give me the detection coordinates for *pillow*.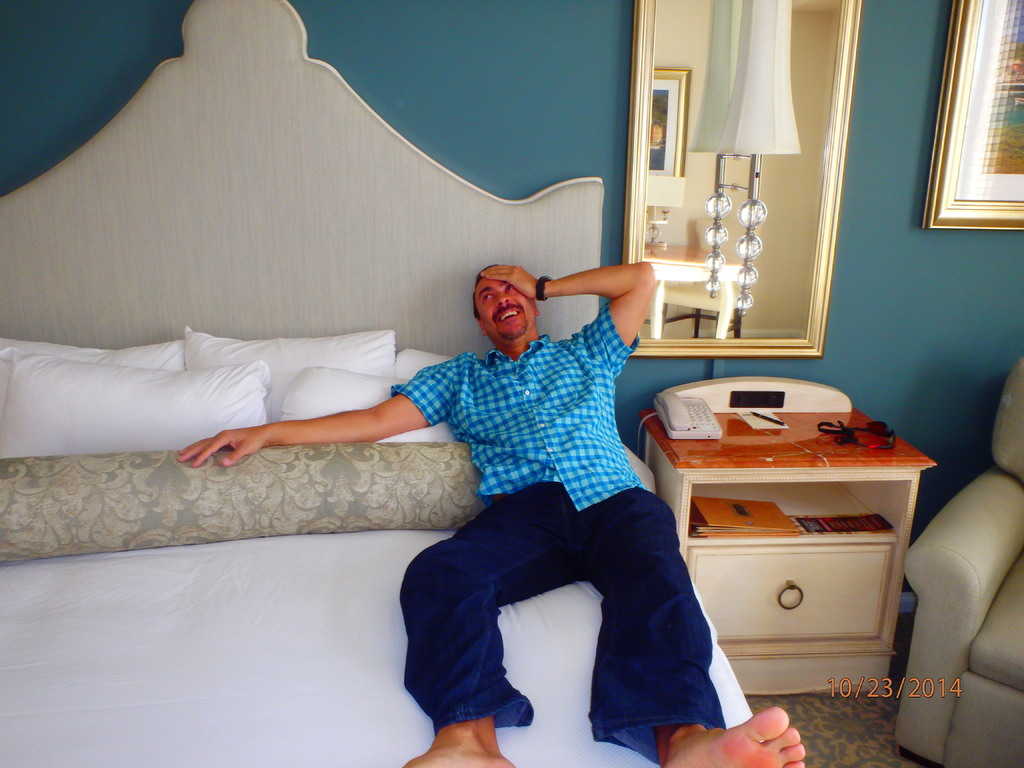
x1=17 y1=330 x2=294 y2=469.
